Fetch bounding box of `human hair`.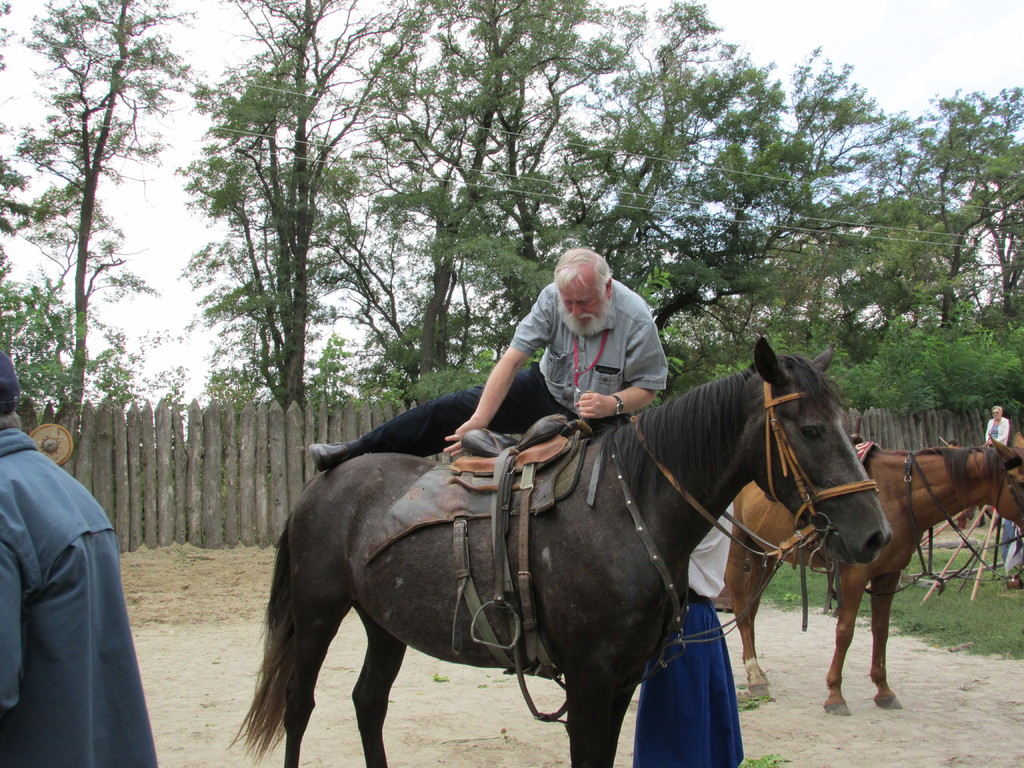
Bbox: <region>991, 404, 1002, 413</region>.
